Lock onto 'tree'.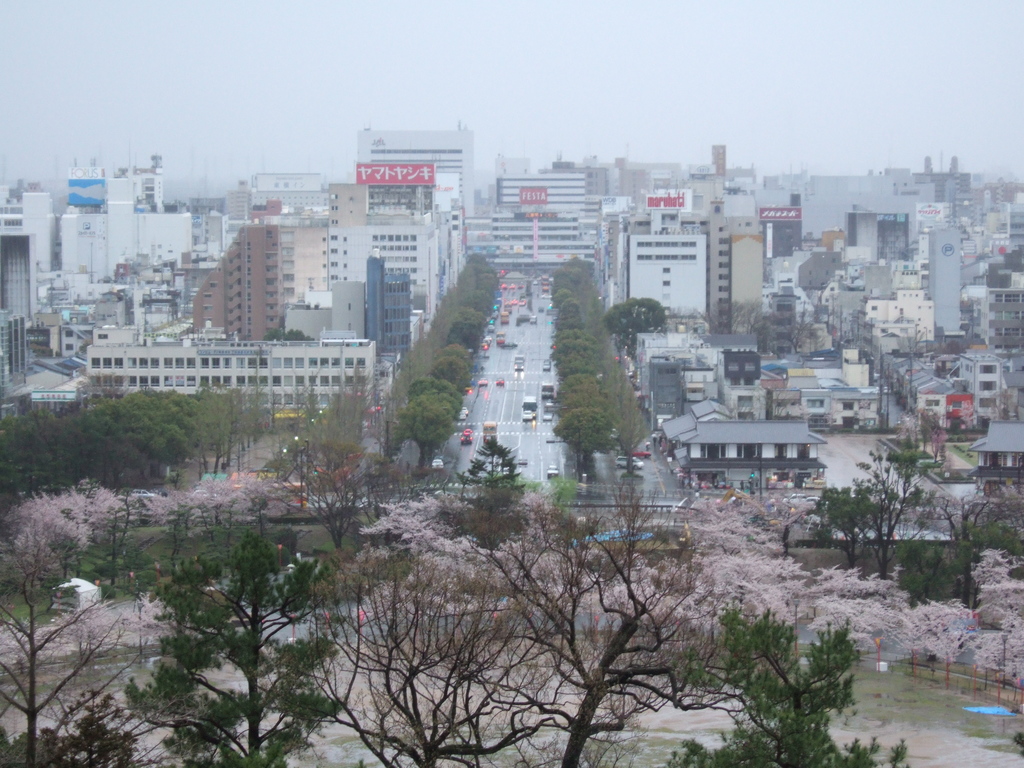
Locked: (558, 372, 609, 413).
